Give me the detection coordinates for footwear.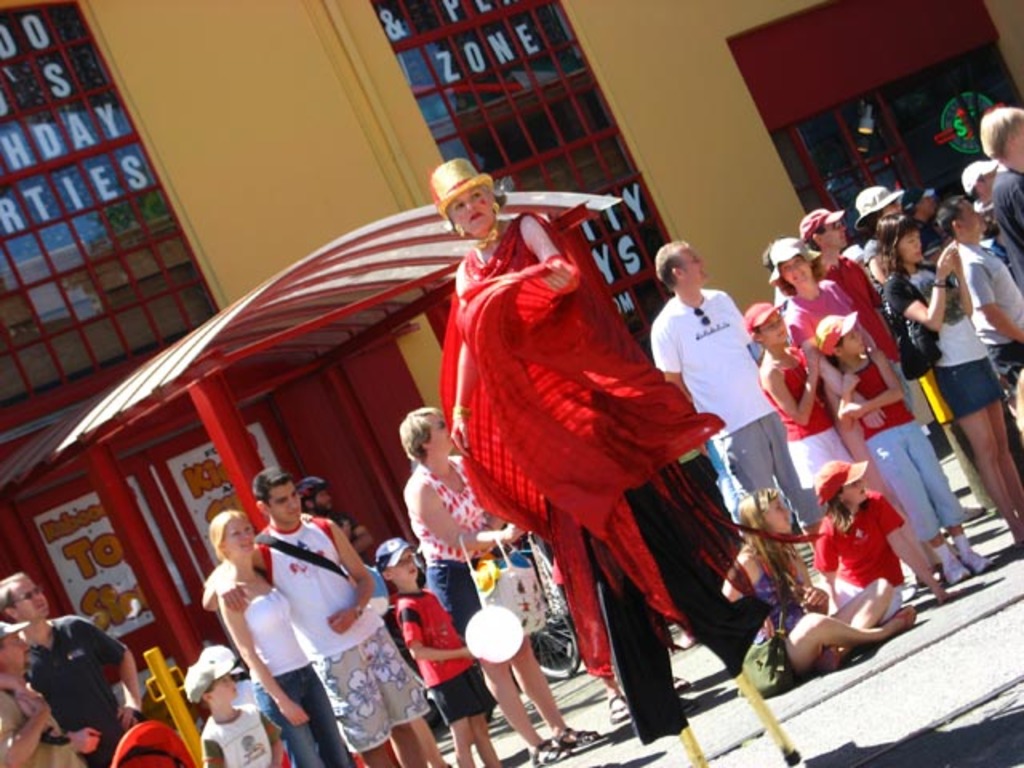
(600,693,642,725).
